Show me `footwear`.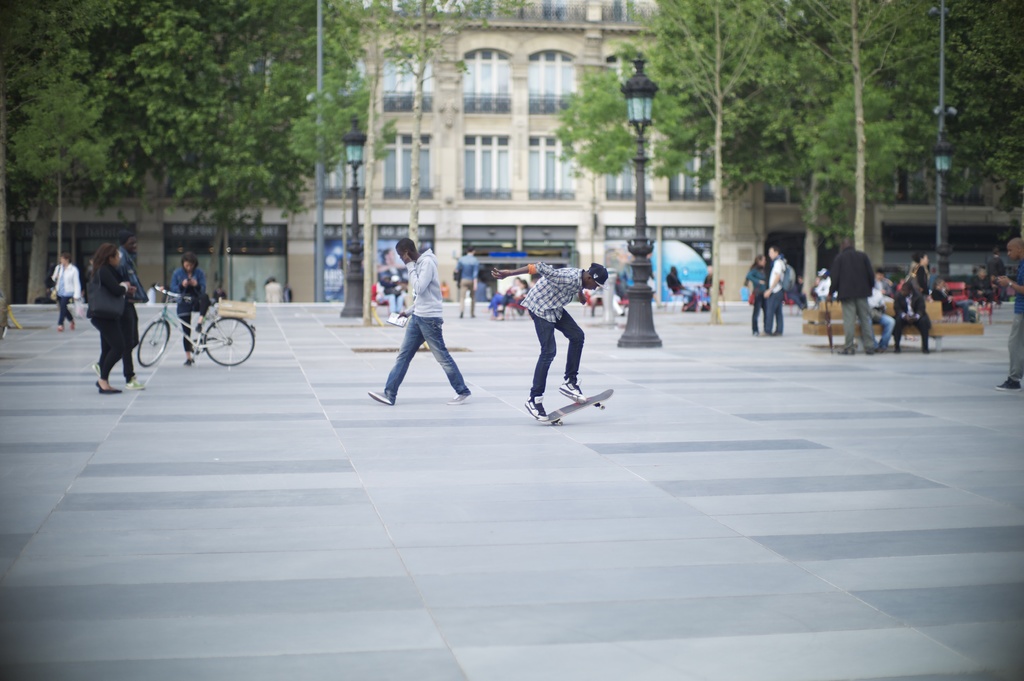
`footwear` is here: bbox=(524, 393, 542, 418).
